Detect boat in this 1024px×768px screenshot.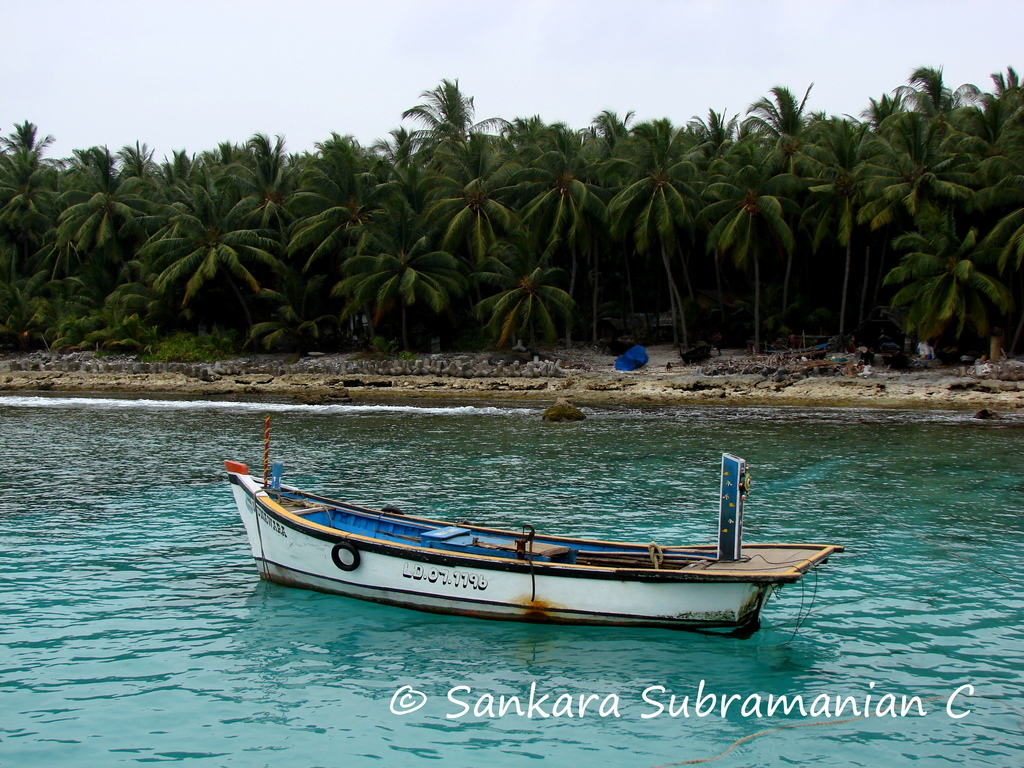
Detection: (214,429,844,628).
